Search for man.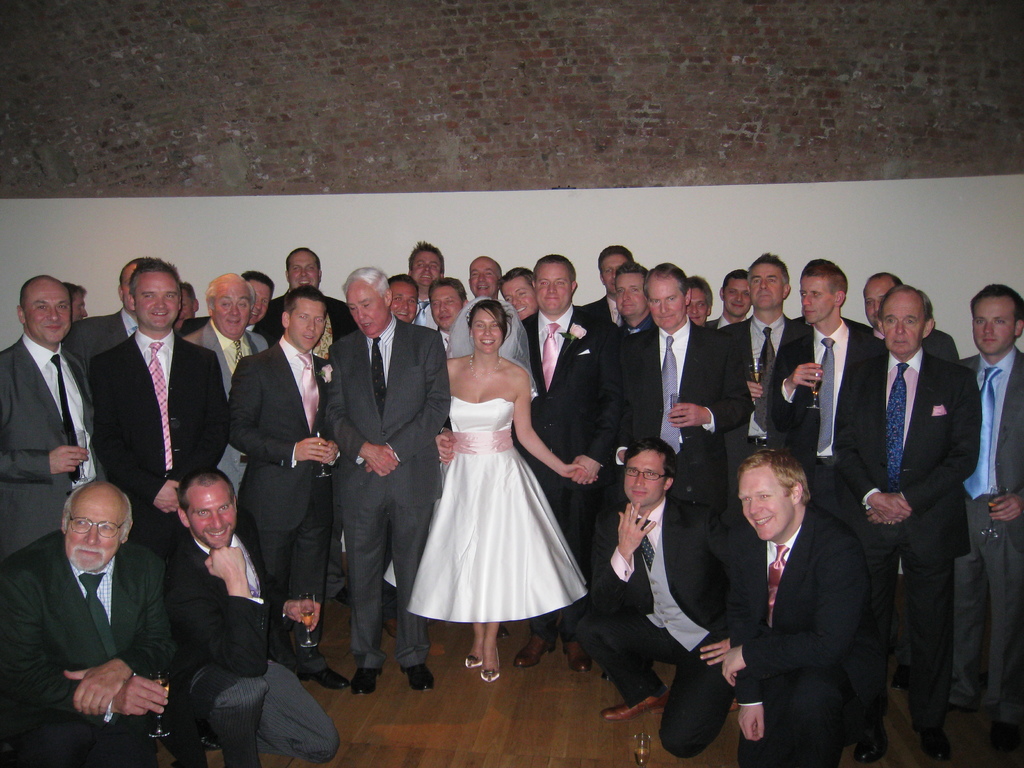
Found at bbox=[514, 263, 625, 673].
